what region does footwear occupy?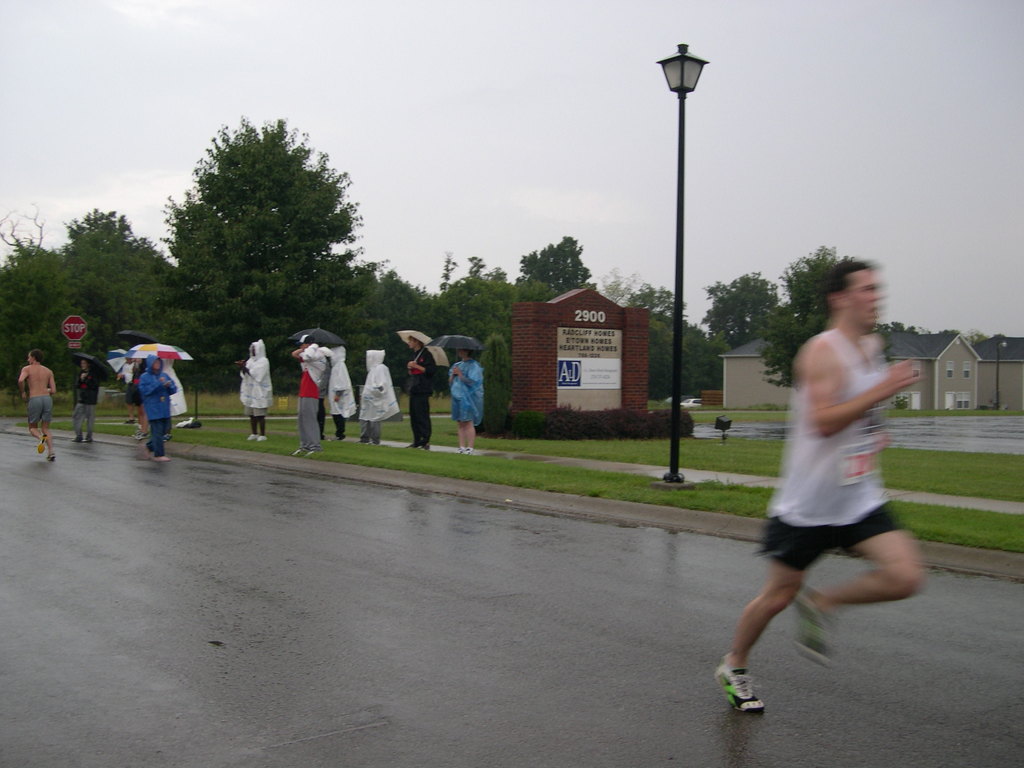
<box>712,655,771,716</box>.
